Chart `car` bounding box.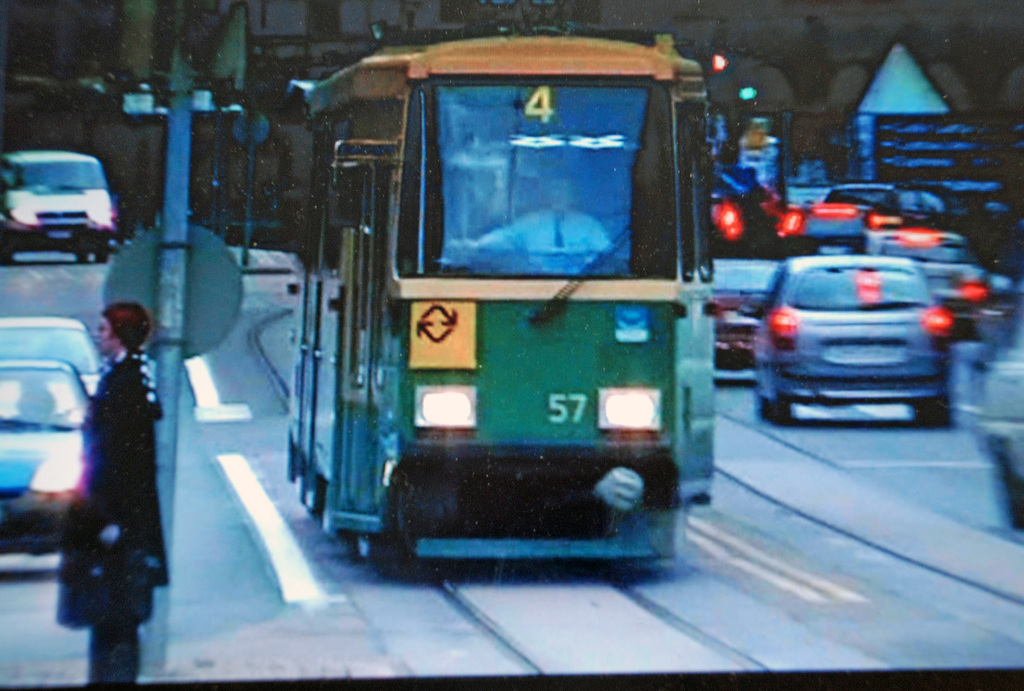
Charted: bbox=(1, 313, 110, 398).
